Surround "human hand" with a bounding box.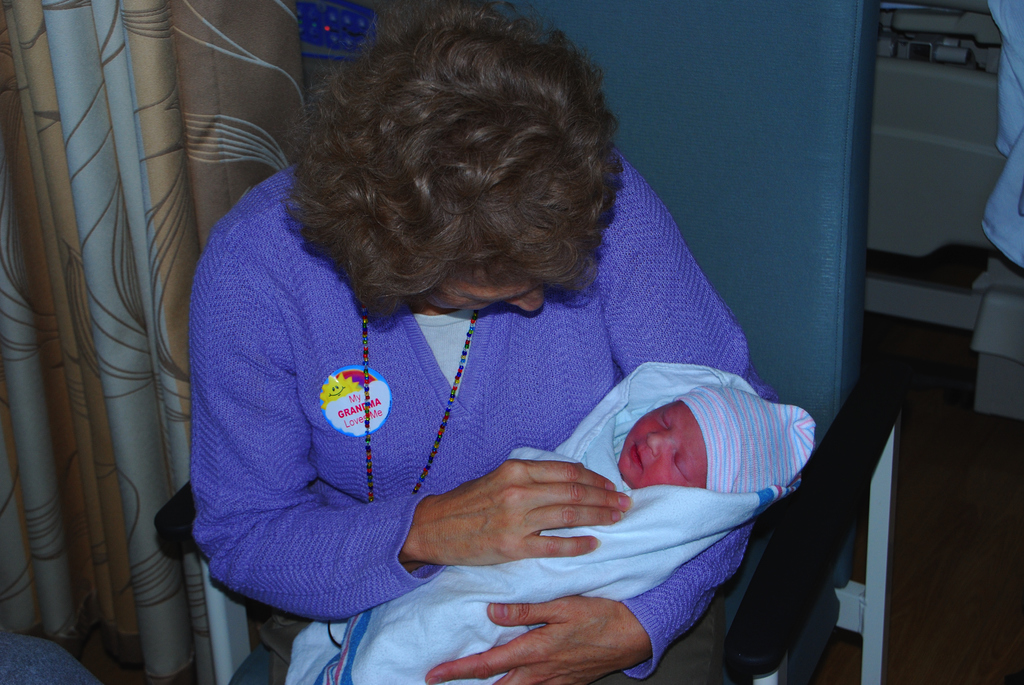
424, 593, 643, 684.
